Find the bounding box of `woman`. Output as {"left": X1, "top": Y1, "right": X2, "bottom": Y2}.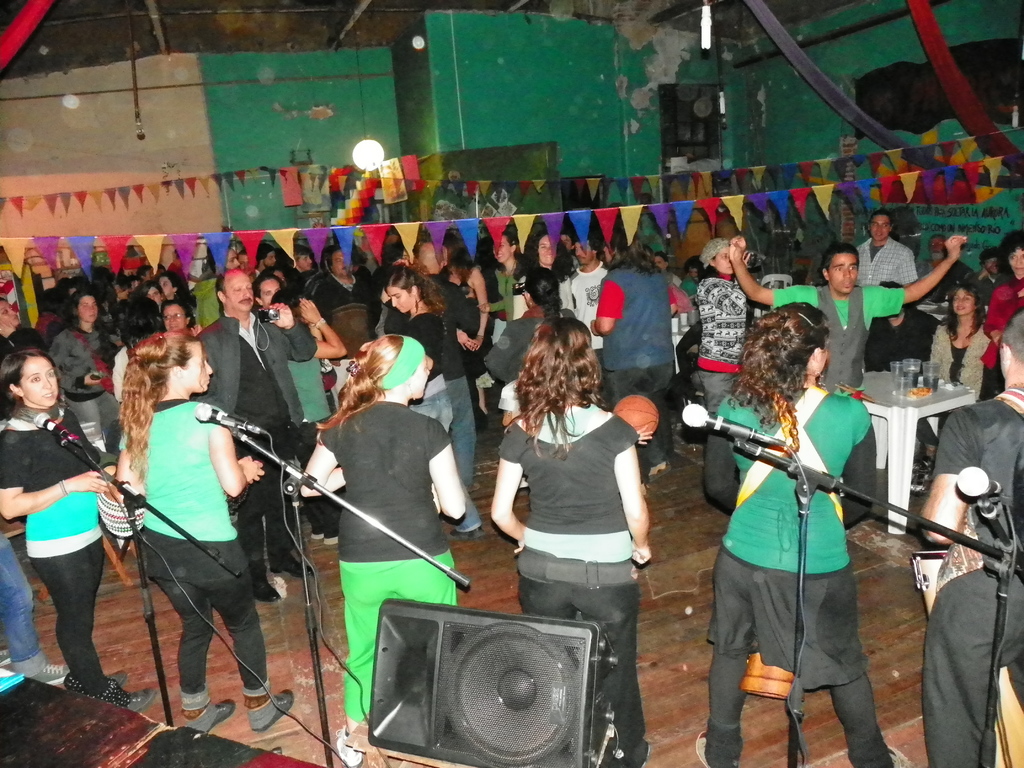
{"left": 911, "top": 280, "right": 980, "bottom": 451}.
